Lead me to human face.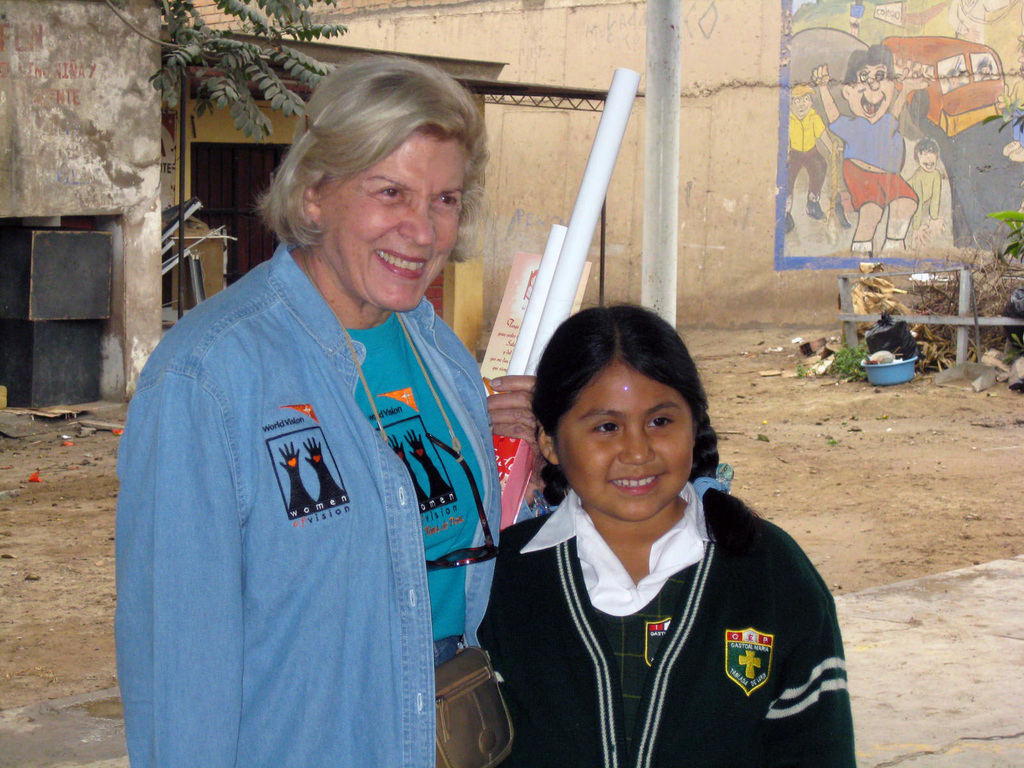
Lead to locate(797, 94, 807, 117).
